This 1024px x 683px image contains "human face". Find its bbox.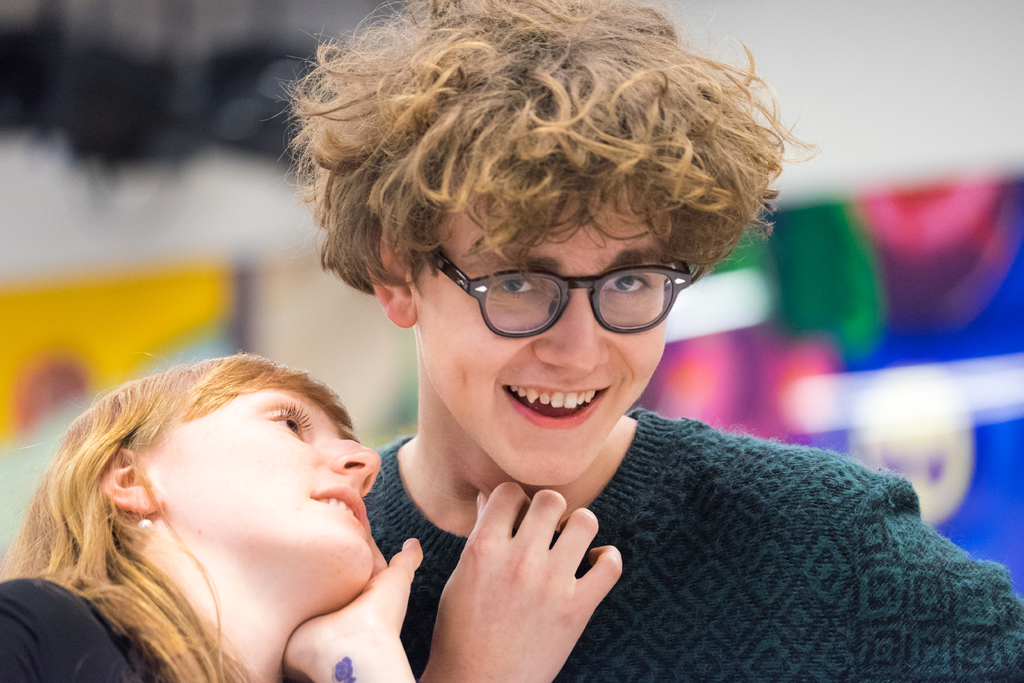
bbox=[152, 392, 385, 595].
